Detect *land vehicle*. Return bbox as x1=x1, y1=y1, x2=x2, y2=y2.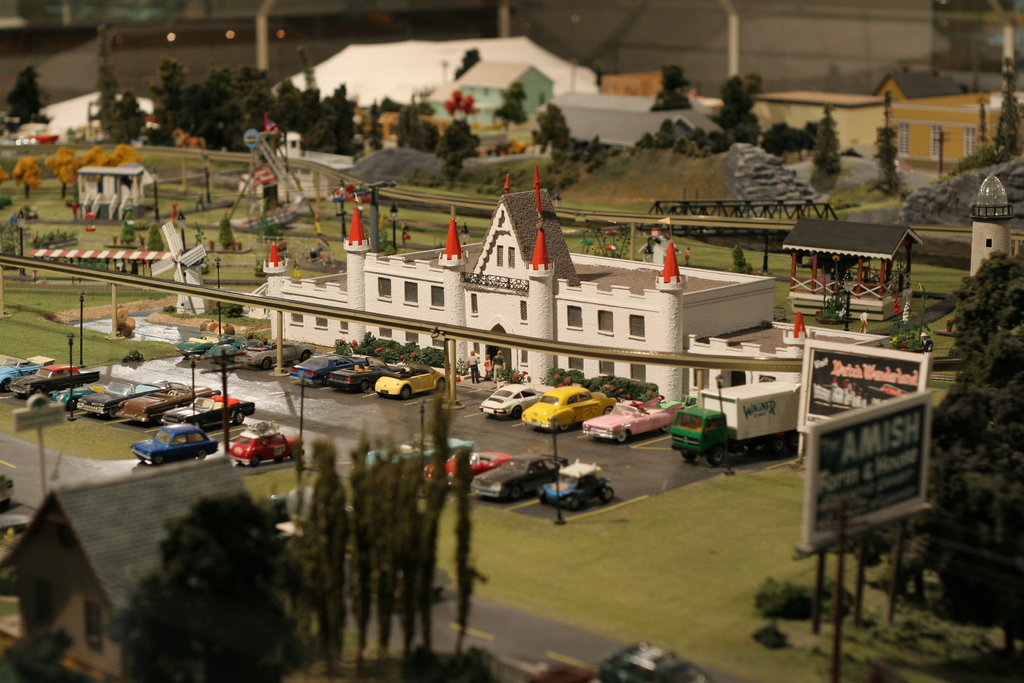
x1=132, y1=406, x2=239, y2=472.
